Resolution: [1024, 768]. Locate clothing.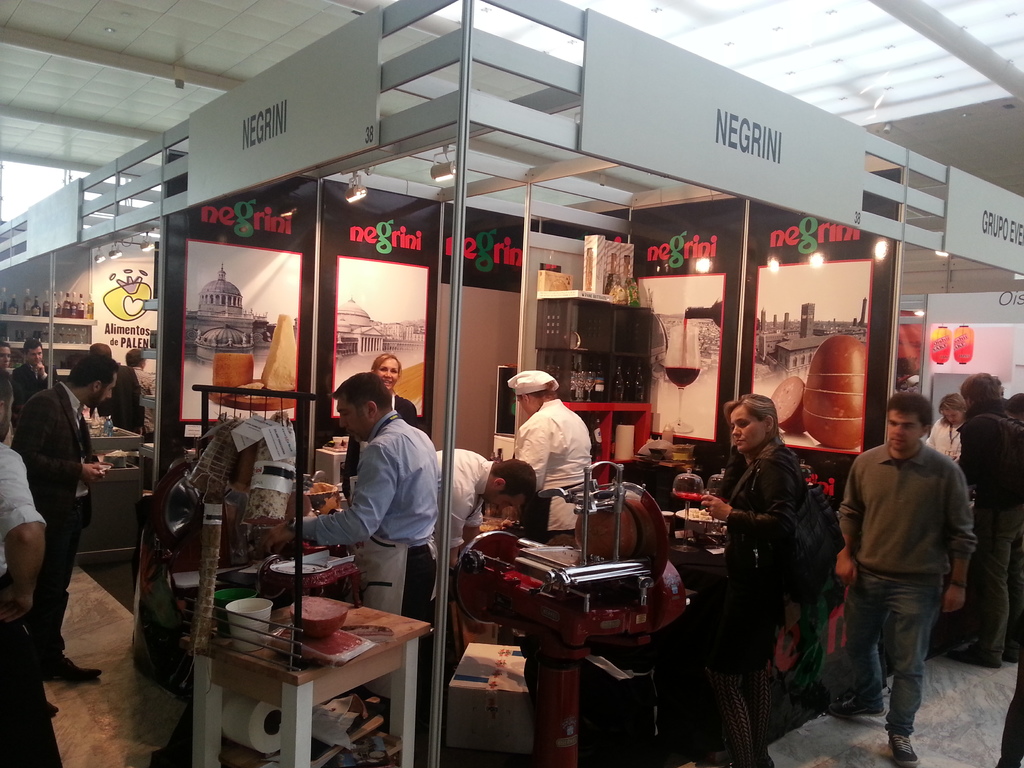
box(10, 363, 52, 401).
